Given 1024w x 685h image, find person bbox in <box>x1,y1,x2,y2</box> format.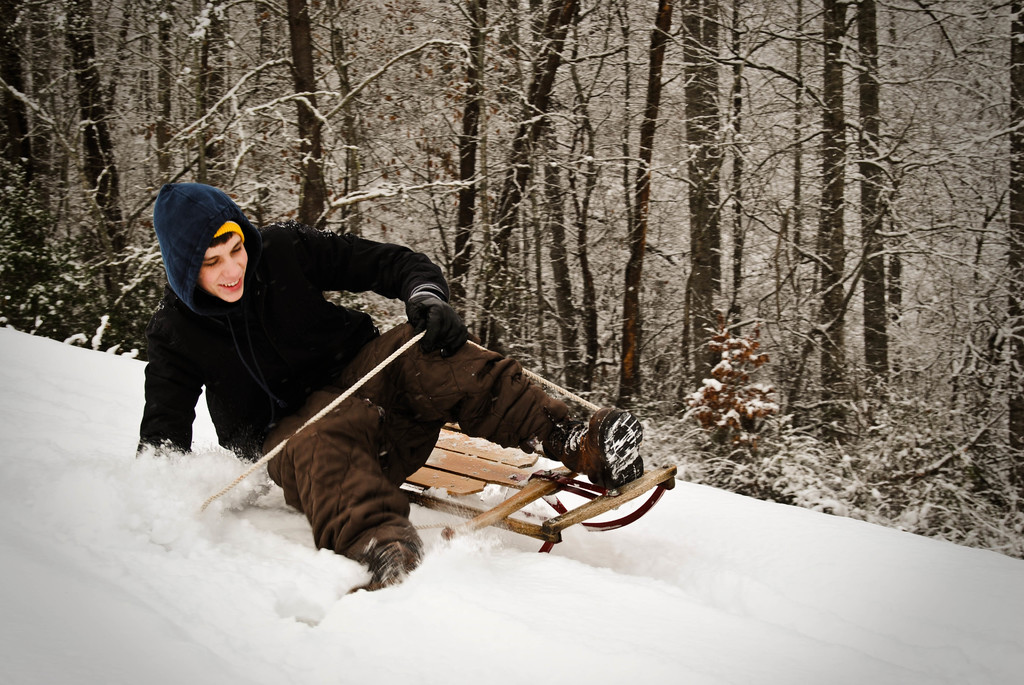
<box>141,177,535,602</box>.
